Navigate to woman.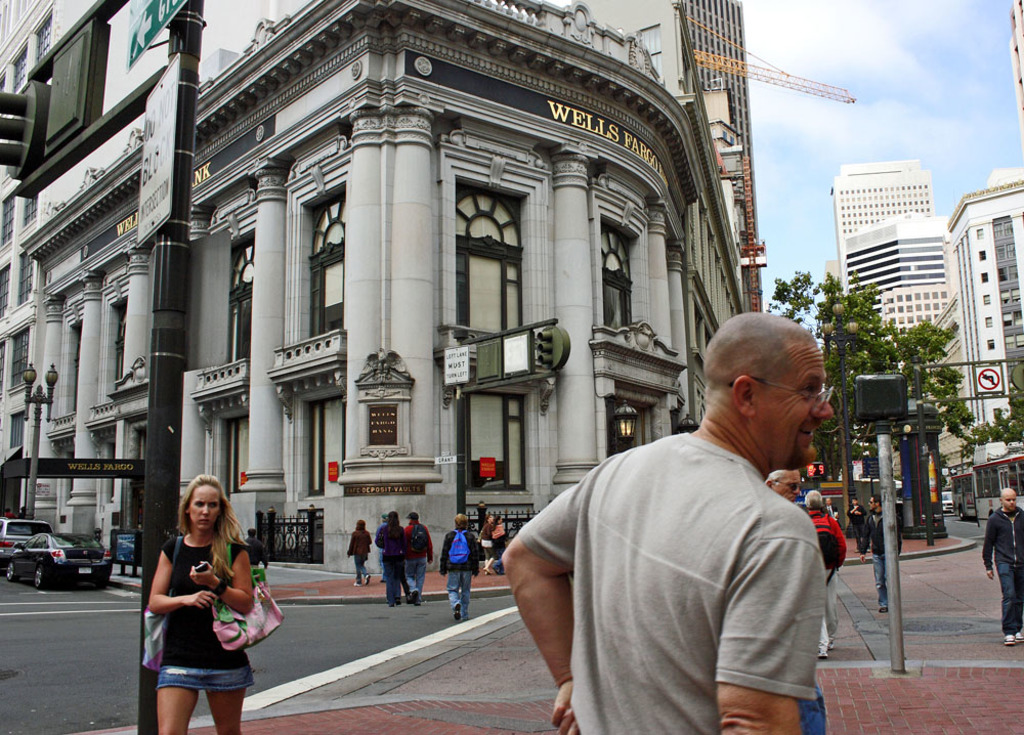
Navigation target: <region>145, 486, 255, 718</region>.
